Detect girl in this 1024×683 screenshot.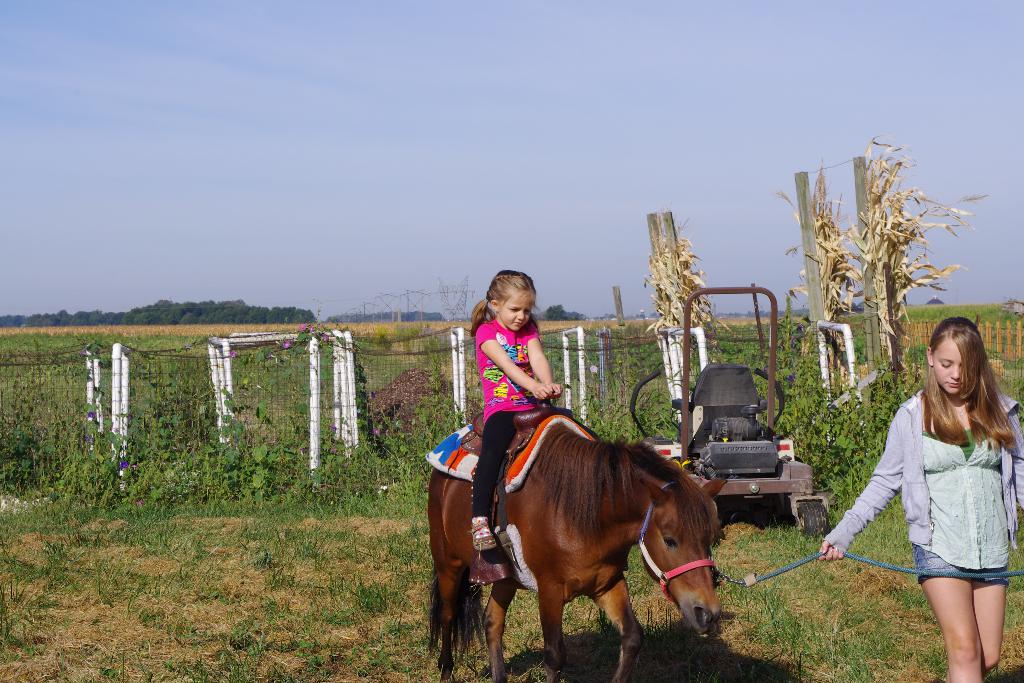
Detection: crop(470, 268, 601, 550).
